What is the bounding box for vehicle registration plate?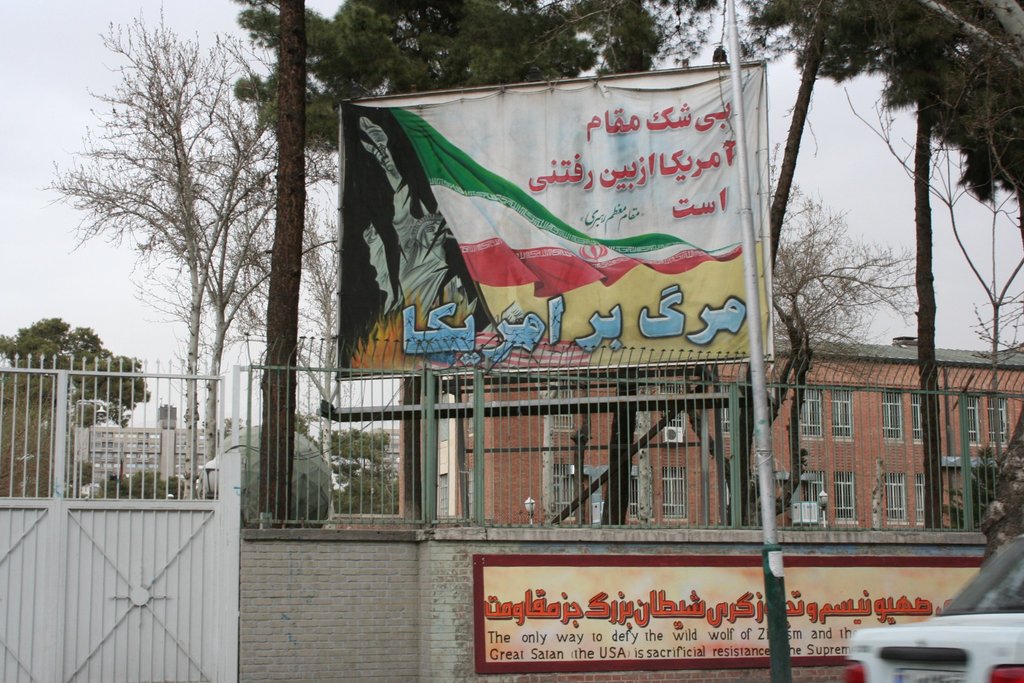
left=892, top=663, right=968, bottom=682.
